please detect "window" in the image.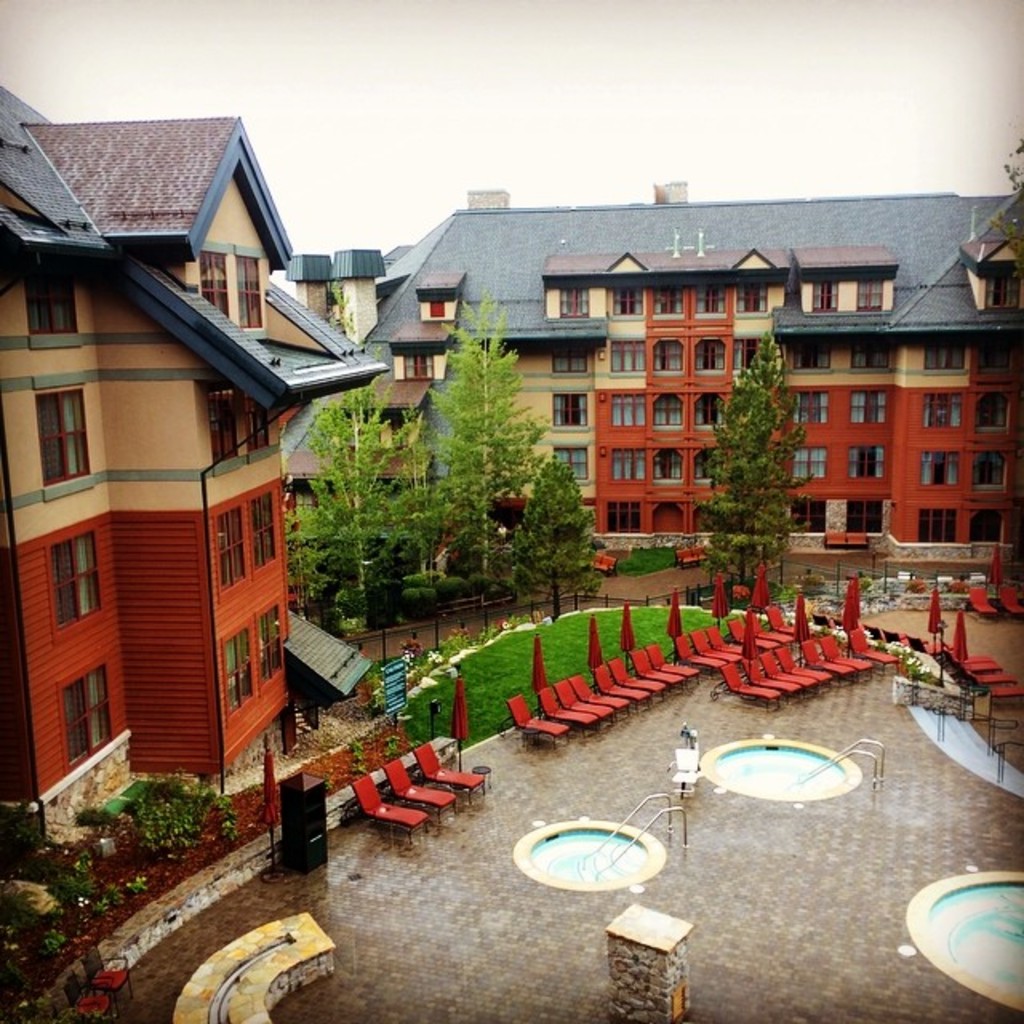
box=[790, 389, 827, 426].
